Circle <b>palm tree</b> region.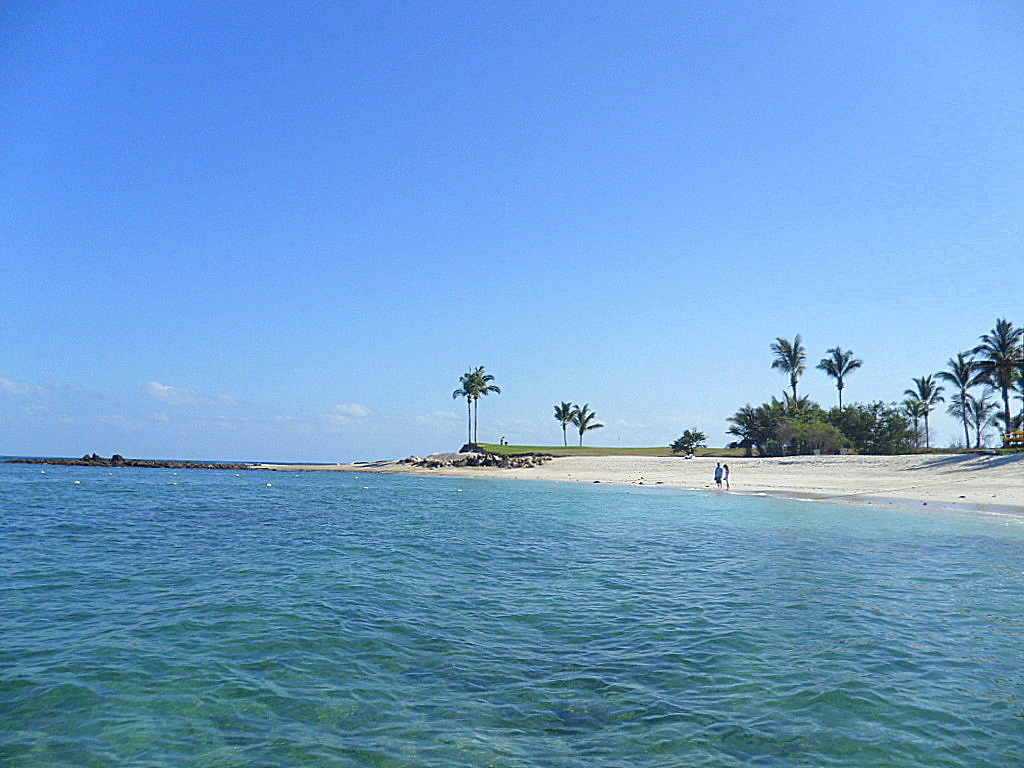
Region: {"left": 812, "top": 345, "right": 874, "bottom": 428}.
